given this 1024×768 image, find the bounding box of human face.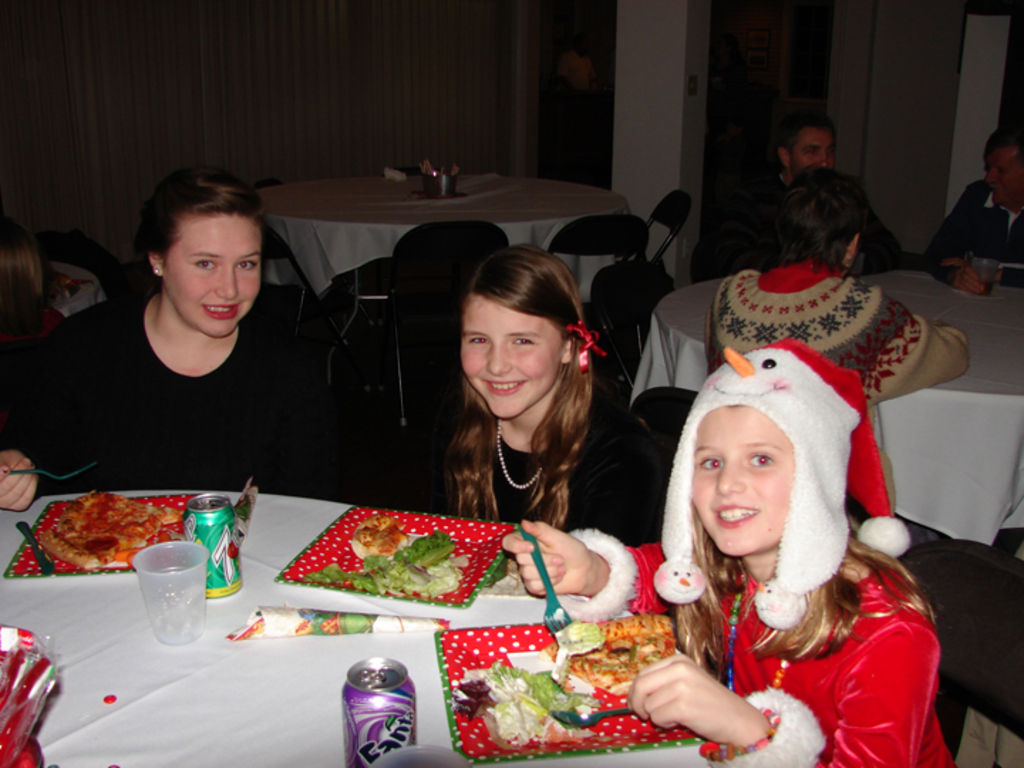
locate(464, 296, 562, 425).
